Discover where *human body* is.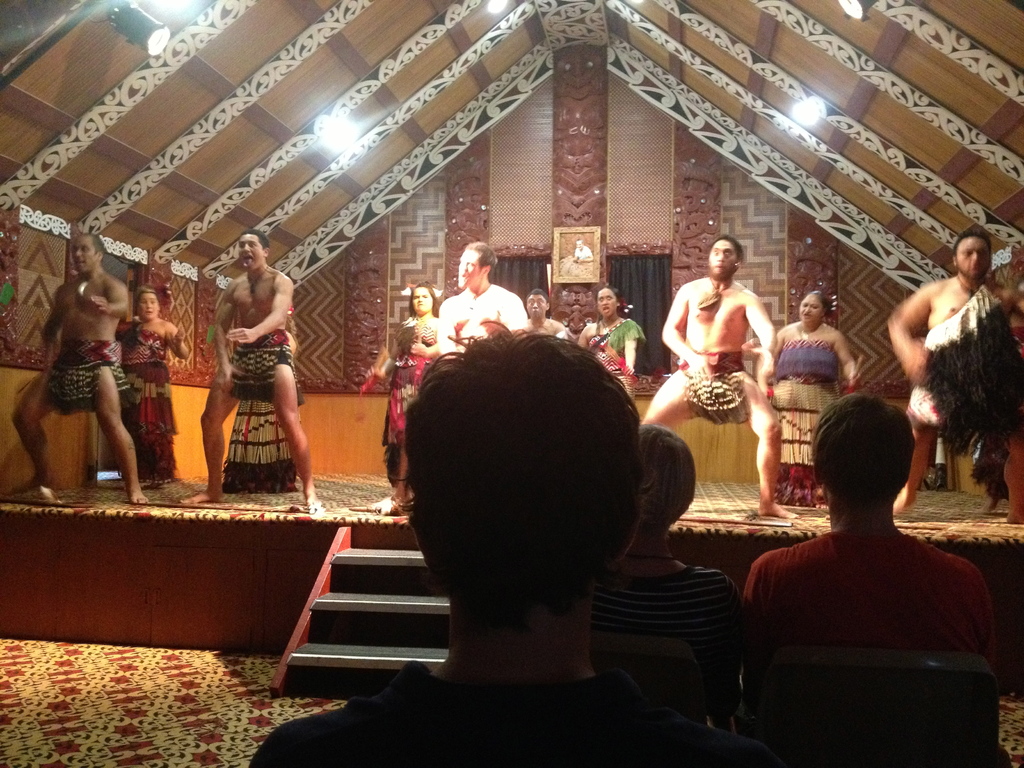
Discovered at [left=743, top=393, right=1007, bottom=707].
